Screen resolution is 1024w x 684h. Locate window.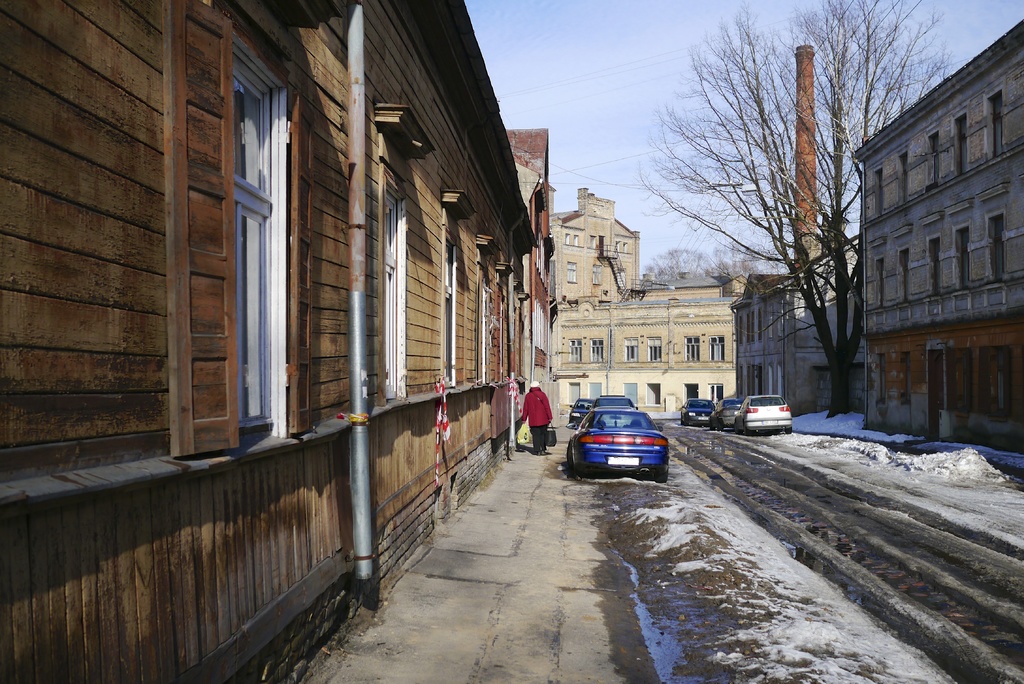
590, 337, 603, 363.
